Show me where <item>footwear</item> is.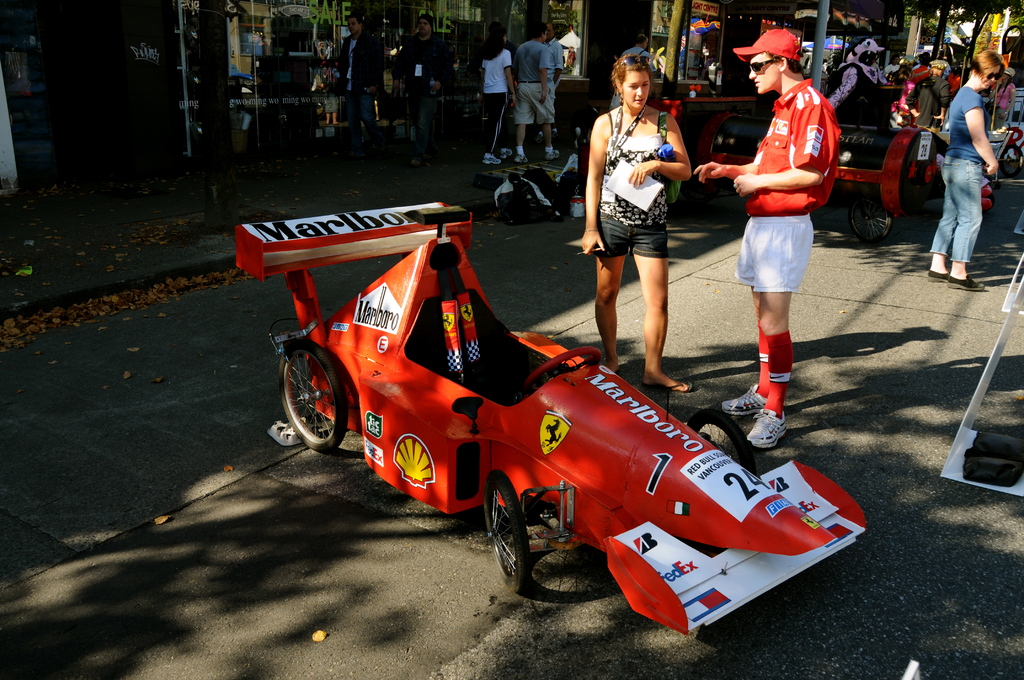
<item>footwear</item> is at bbox=(719, 388, 767, 419).
